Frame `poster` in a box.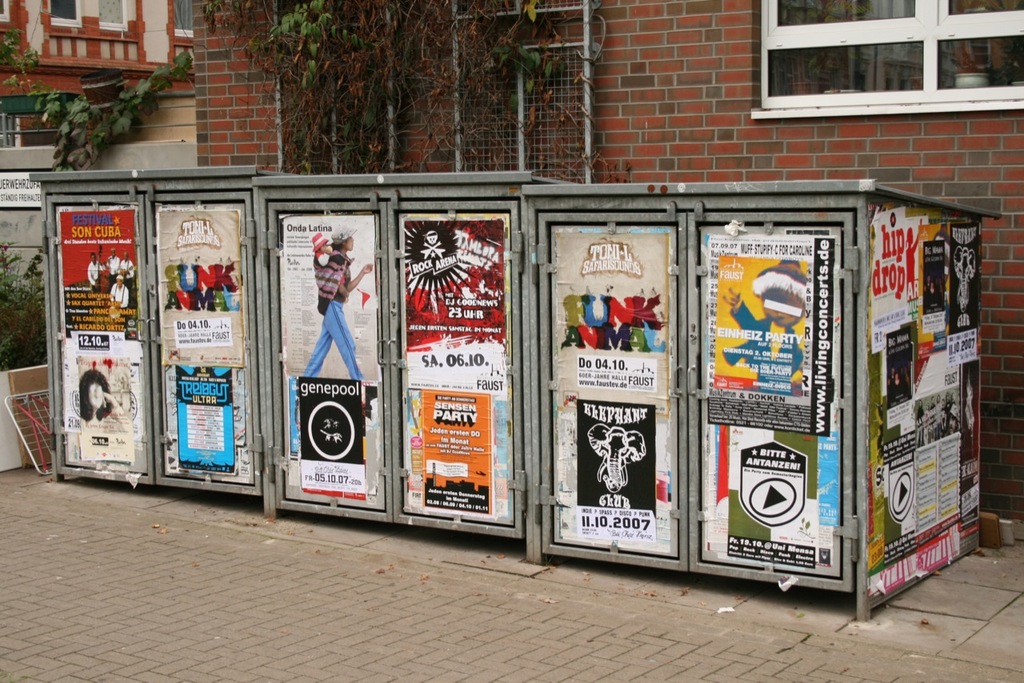
574, 400, 654, 548.
